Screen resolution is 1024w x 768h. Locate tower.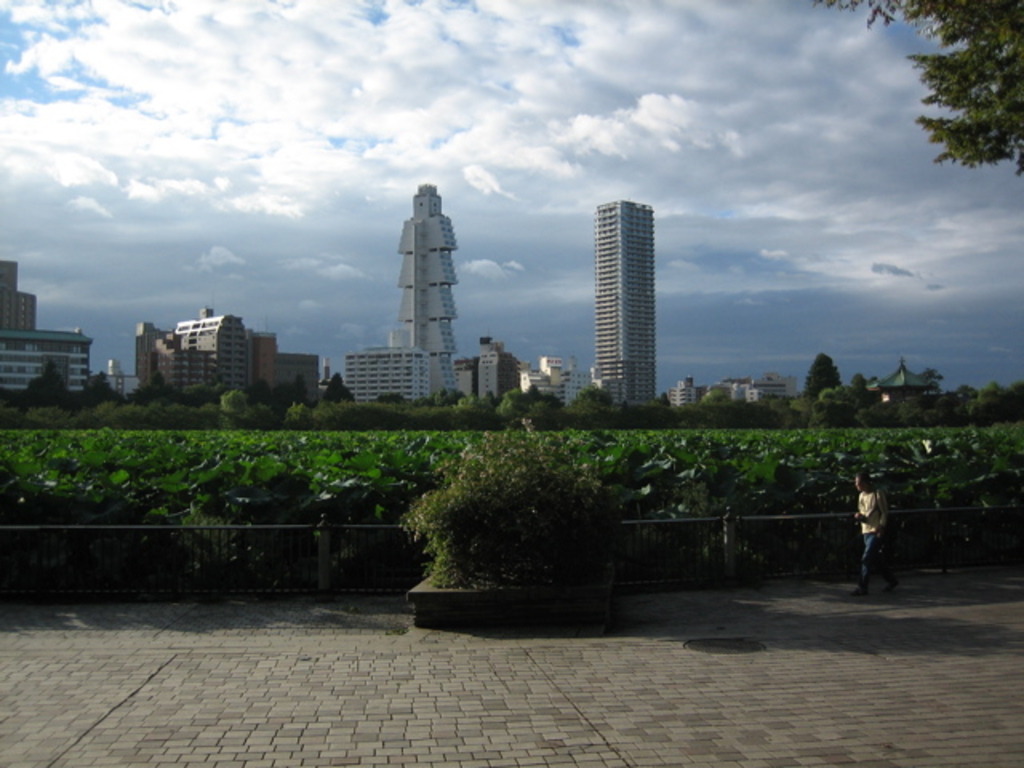
352,174,478,397.
